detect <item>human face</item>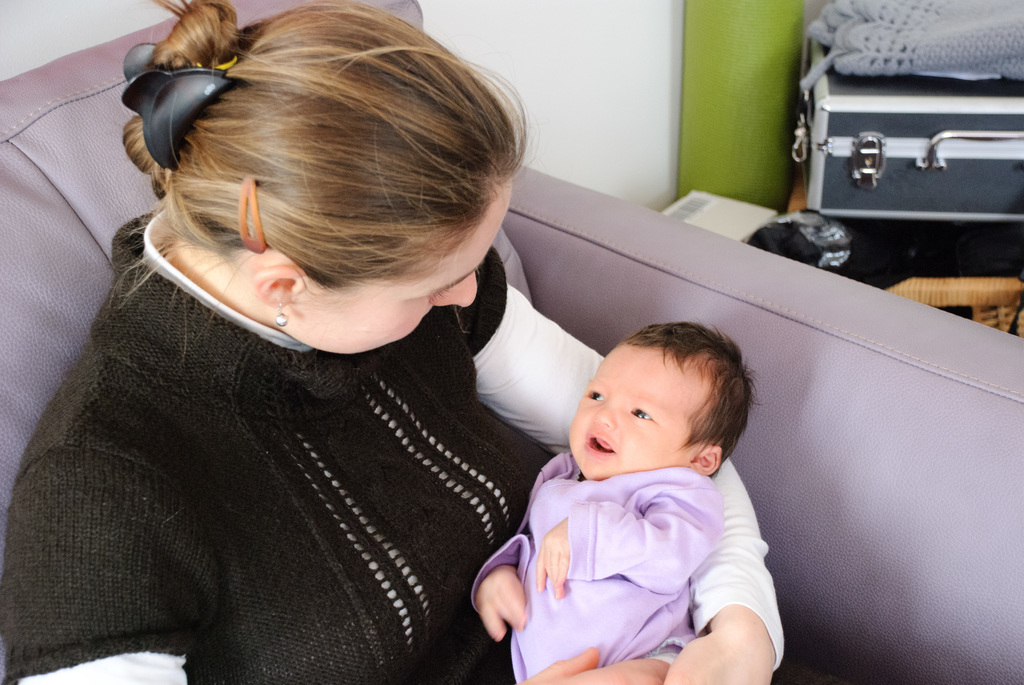
region(568, 347, 692, 479)
